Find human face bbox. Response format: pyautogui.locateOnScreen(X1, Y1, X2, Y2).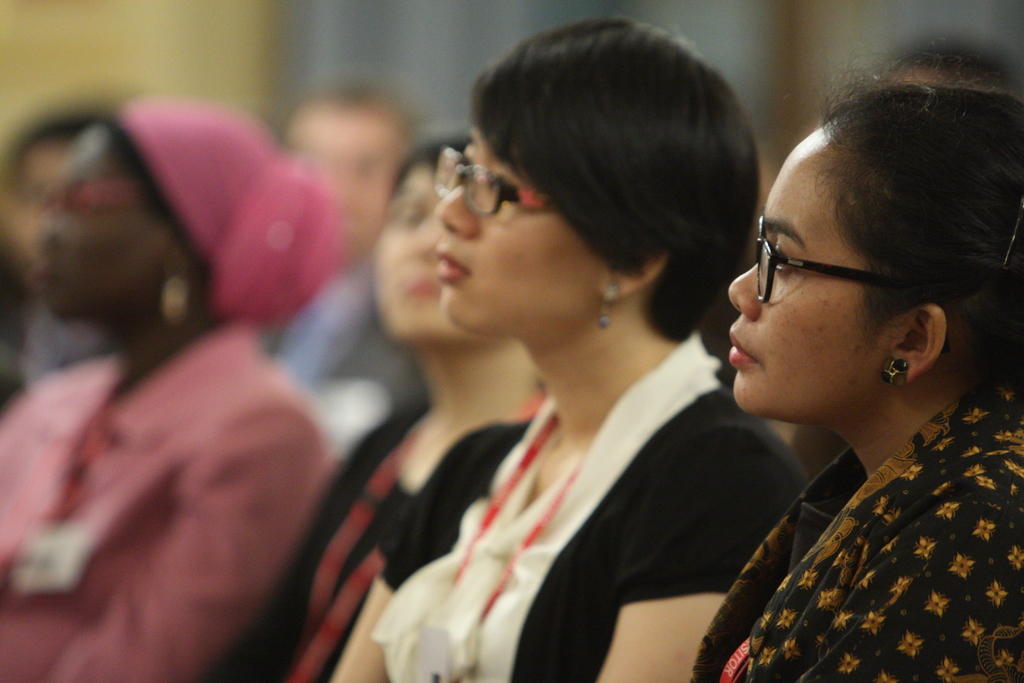
pyautogui.locateOnScreen(372, 172, 458, 337).
